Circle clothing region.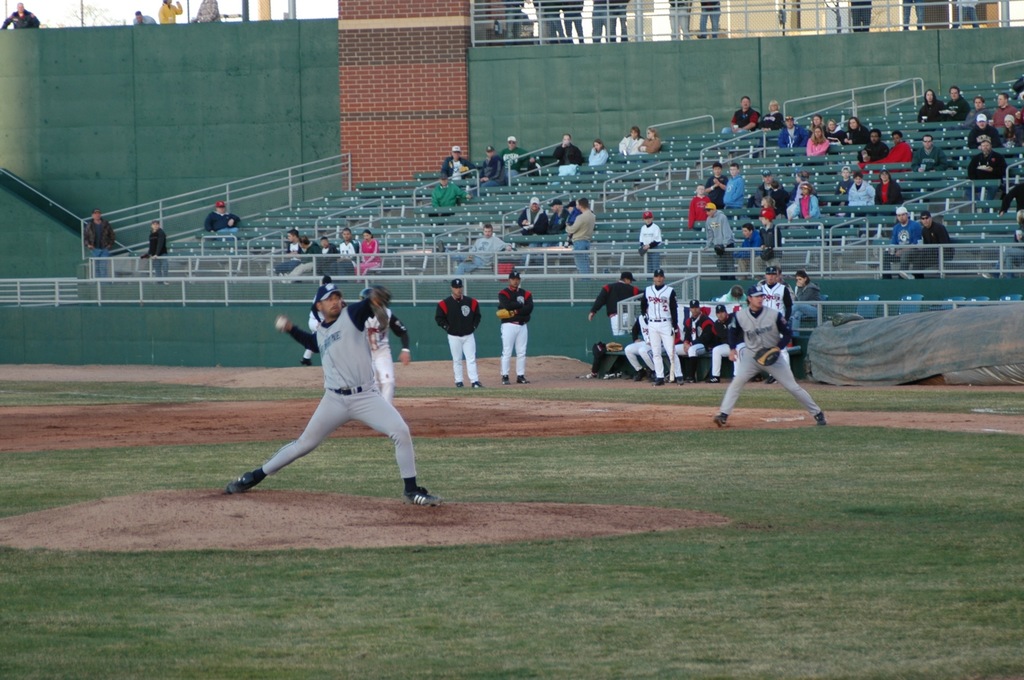
Region: (641,223,662,280).
